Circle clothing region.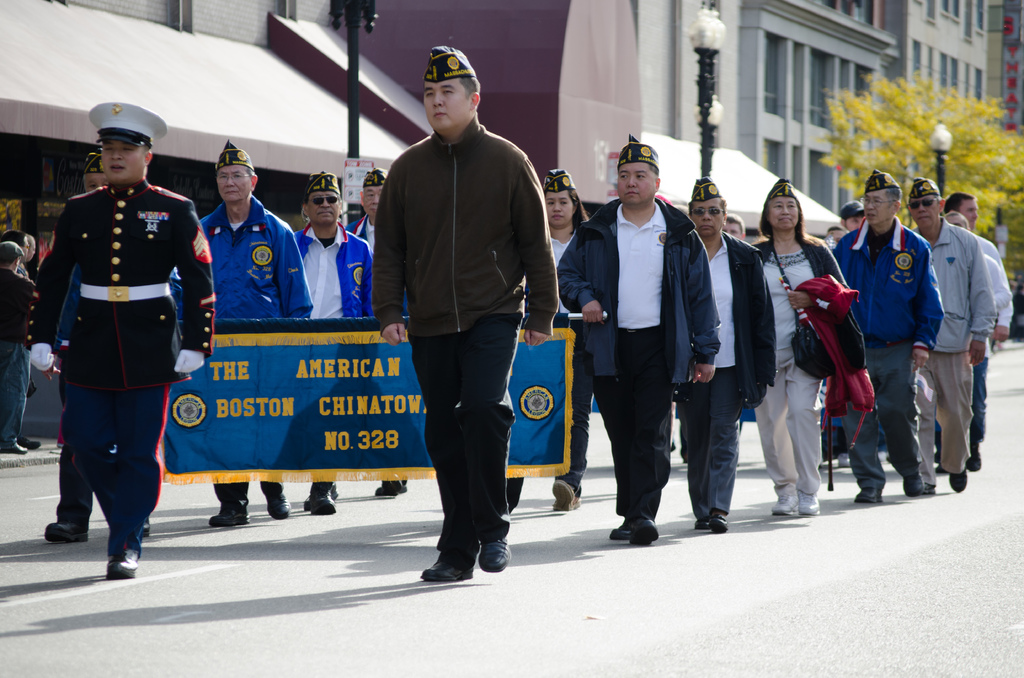
Region: <region>295, 219, 374, 318</region>.
